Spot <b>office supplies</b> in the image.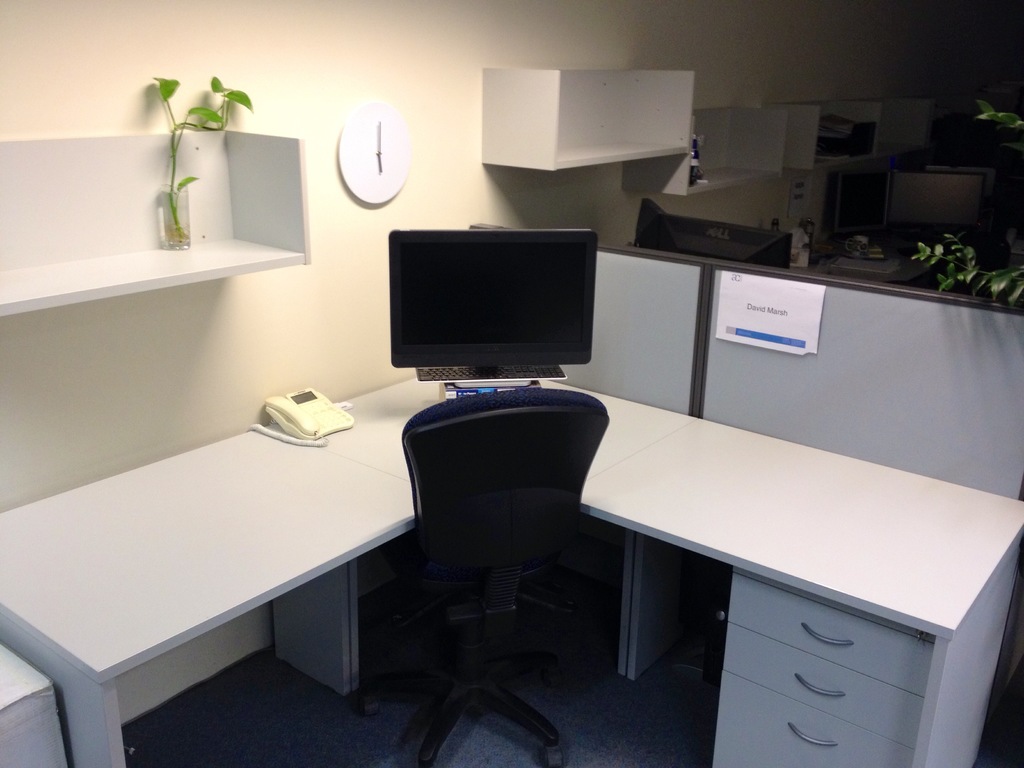
<b>office supplies</b> found at pyautogui.locateOnScreen(815, 117, 878, 157).
